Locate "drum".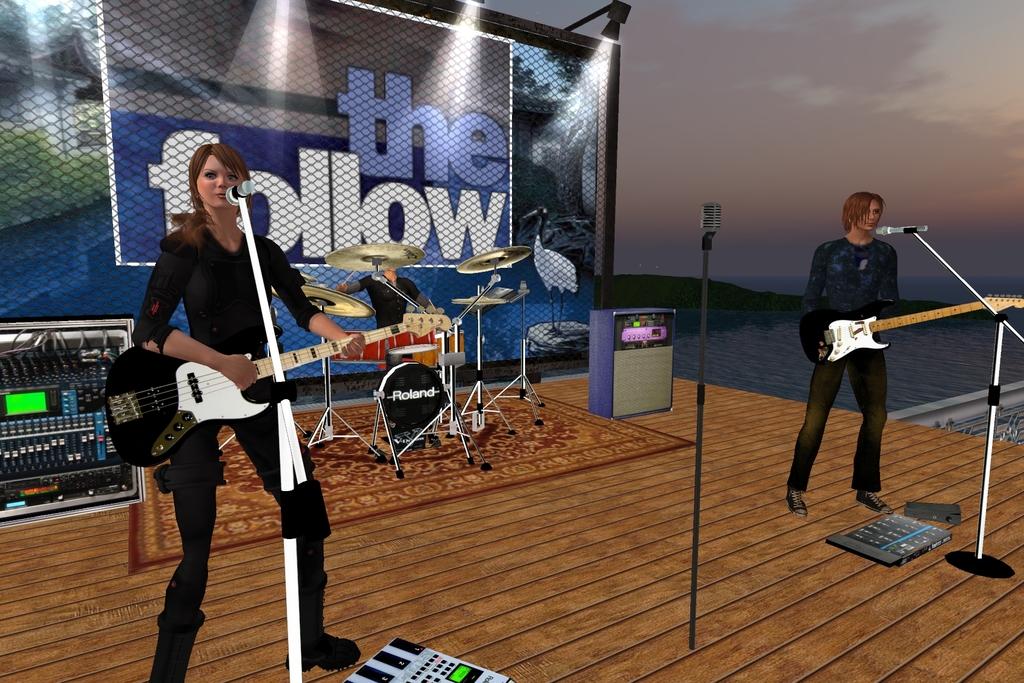
Bounding box: {"x1": 400, "y1": 310, "x2": 450, "y2": 337}.
